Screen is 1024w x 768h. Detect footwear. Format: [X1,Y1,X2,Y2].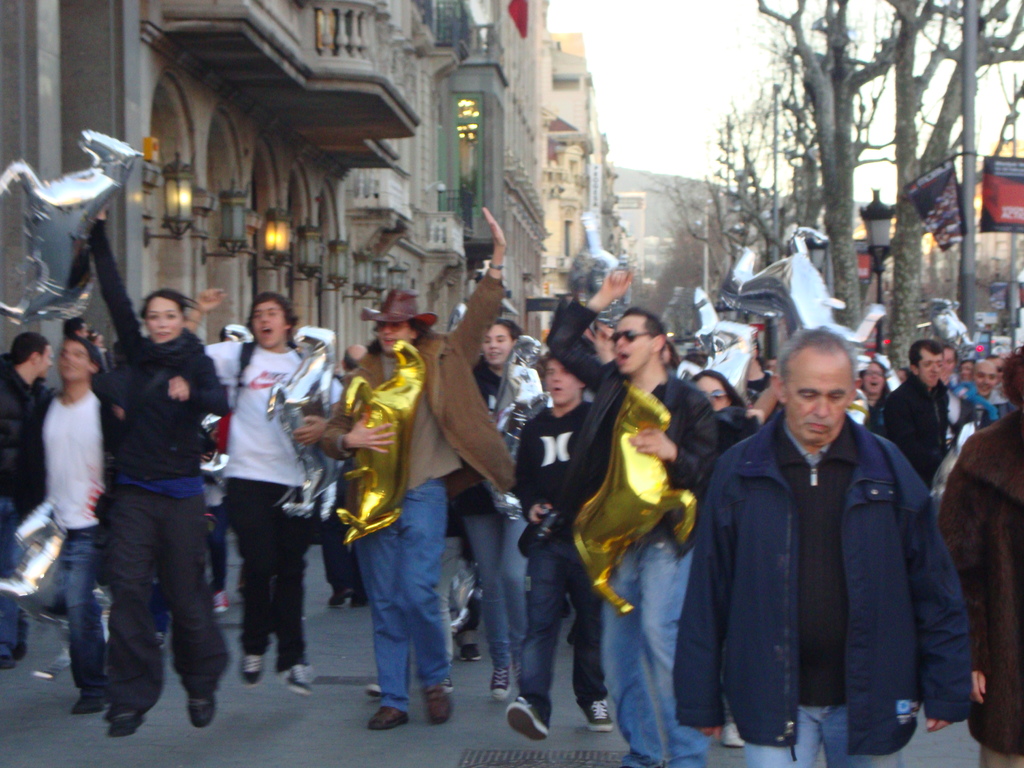
[722,727,744,751].
